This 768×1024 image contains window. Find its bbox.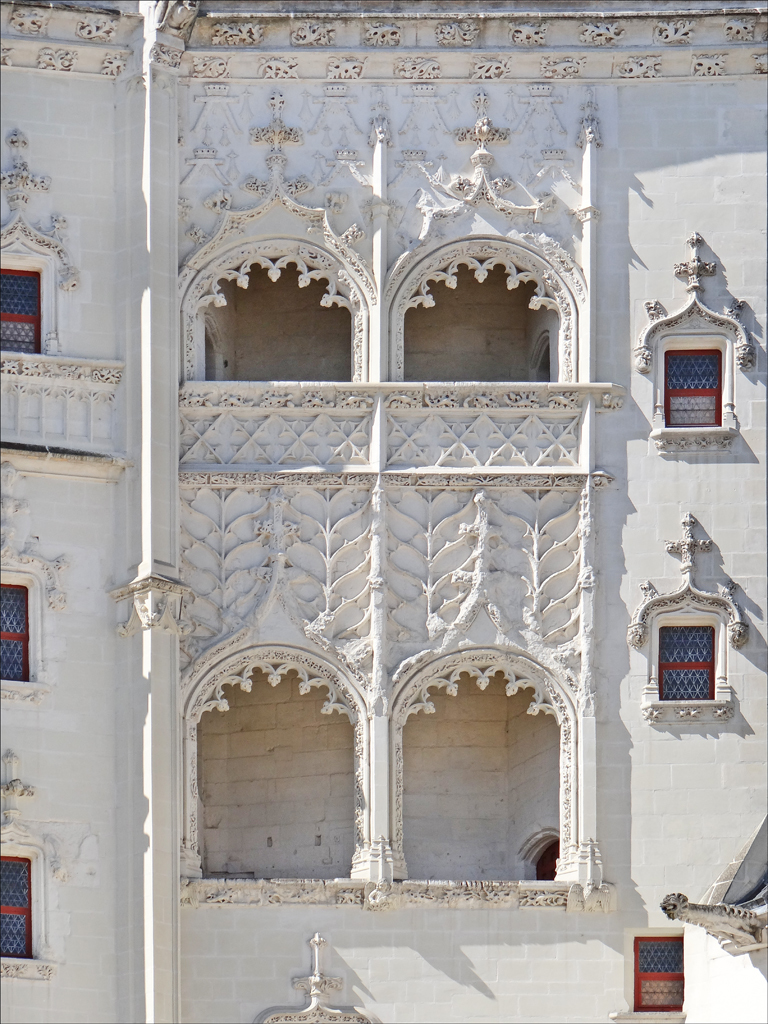
rect(0, 580, 35, 690).
